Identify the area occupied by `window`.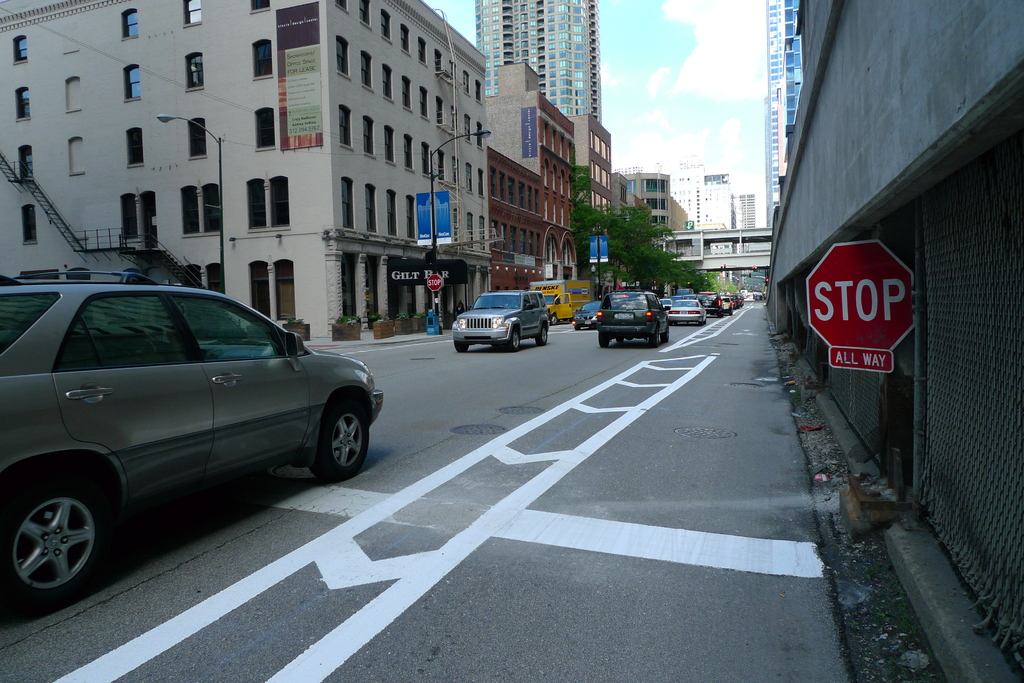
Area: bbox(22, 147, 34, 177).
